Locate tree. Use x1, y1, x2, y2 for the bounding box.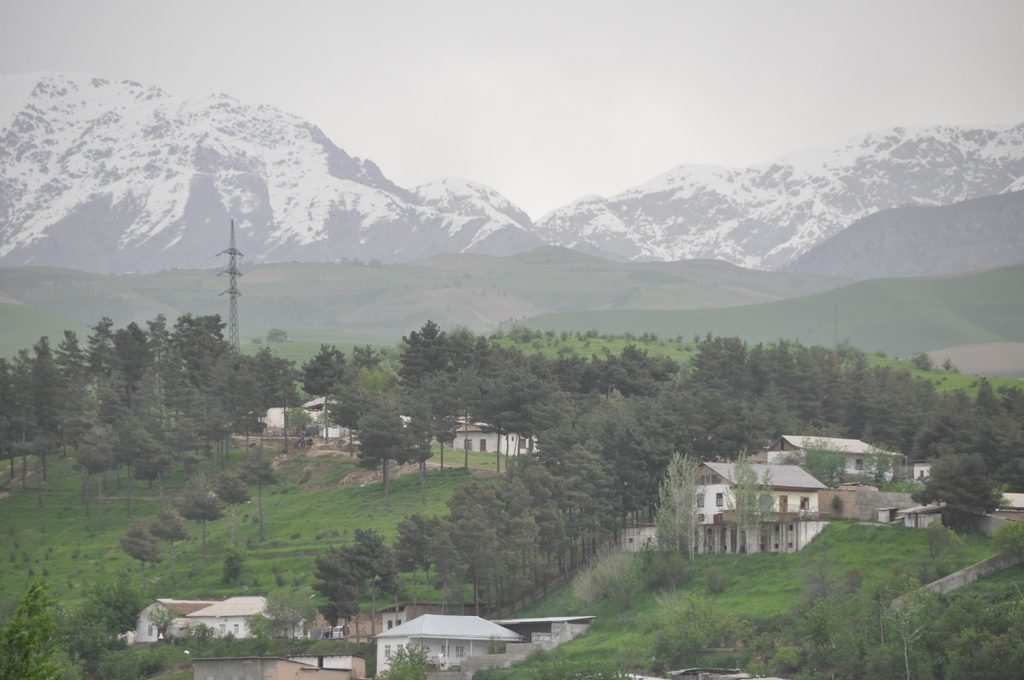
794, 431, 852, 491.
